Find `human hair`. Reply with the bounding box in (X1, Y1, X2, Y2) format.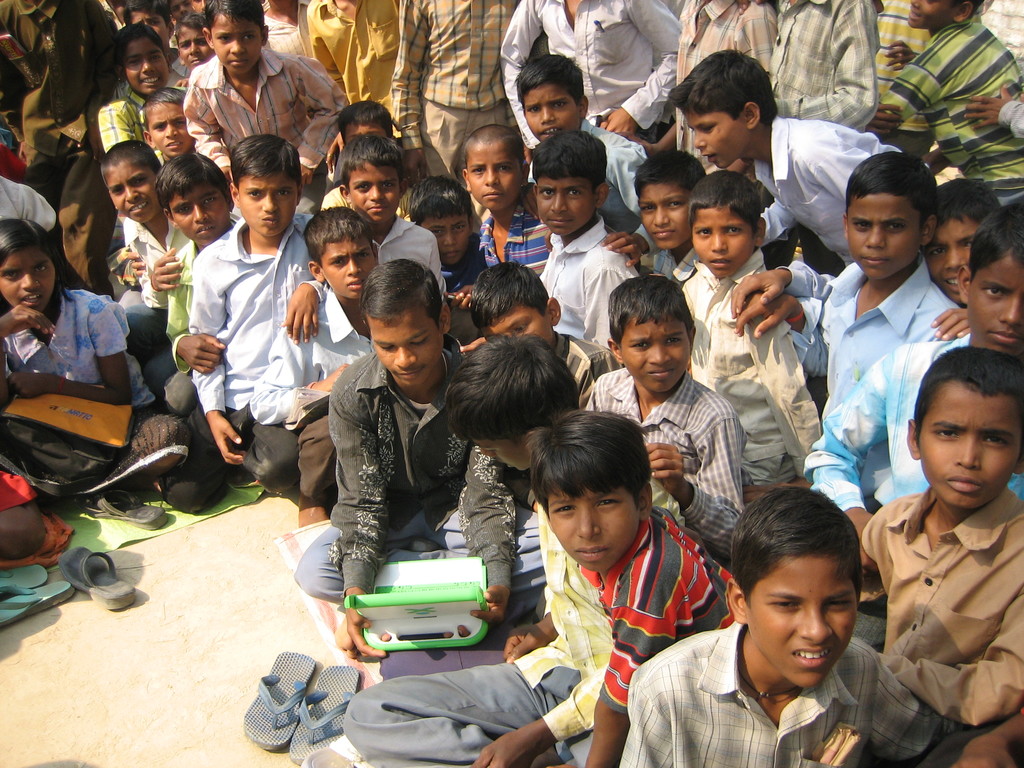
(966, 201, 1023, 278).
